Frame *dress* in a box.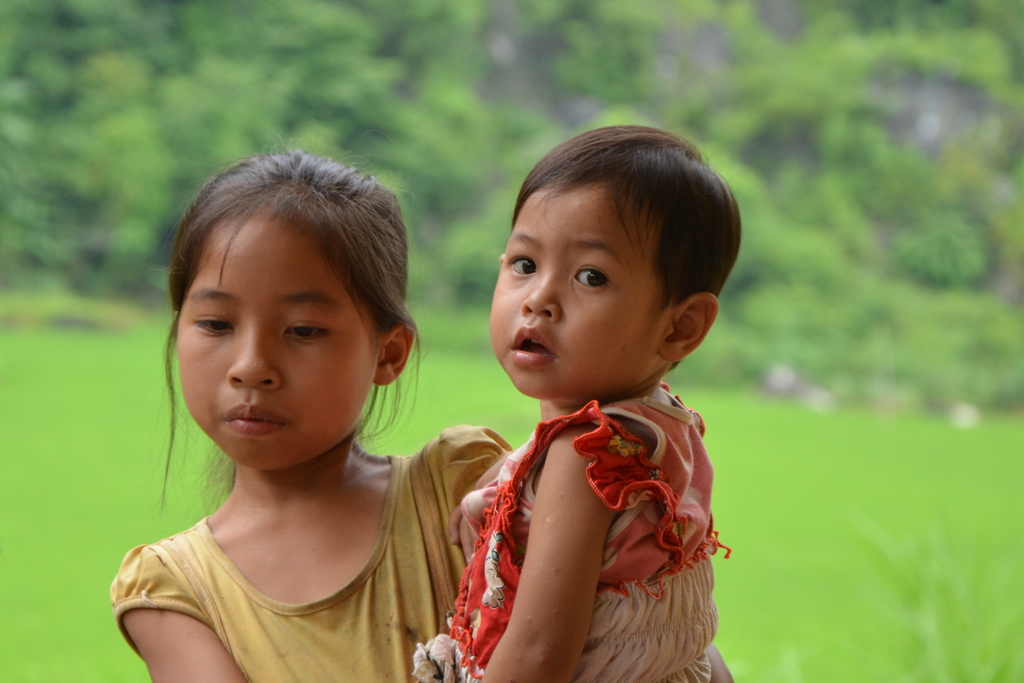
[x1=105, y1=421, x2=519, y2=682].
